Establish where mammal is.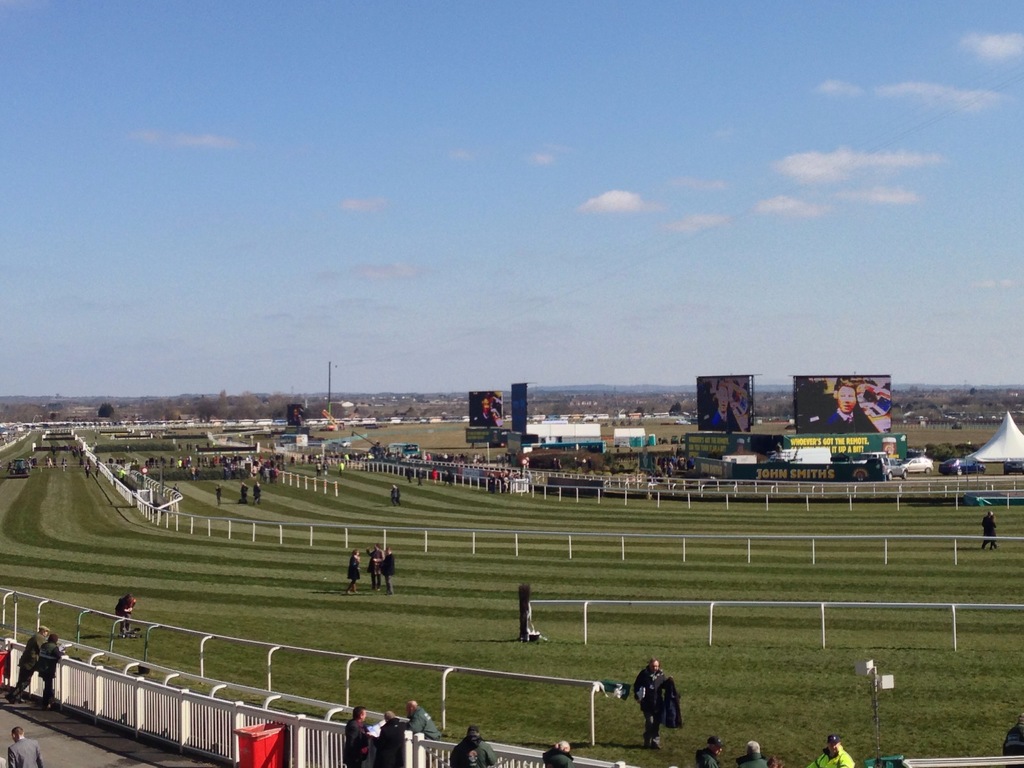
Established at crop(216, 484, 221, 506).
